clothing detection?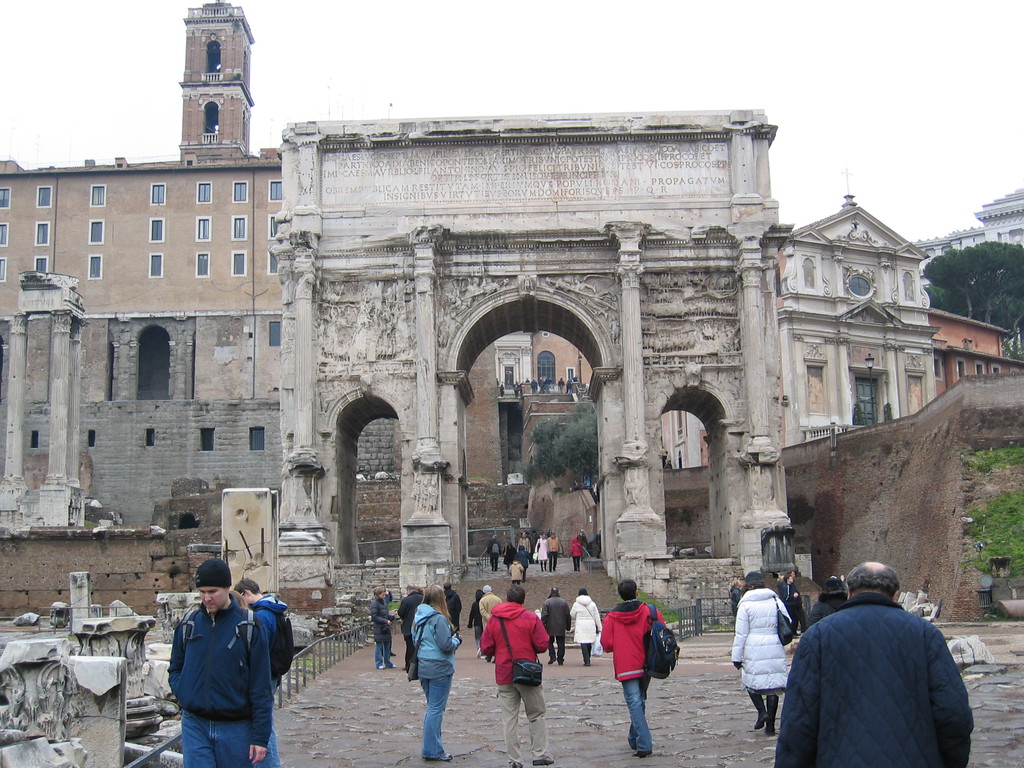
[x1=729, y1=591, x2=794, y2=710]
